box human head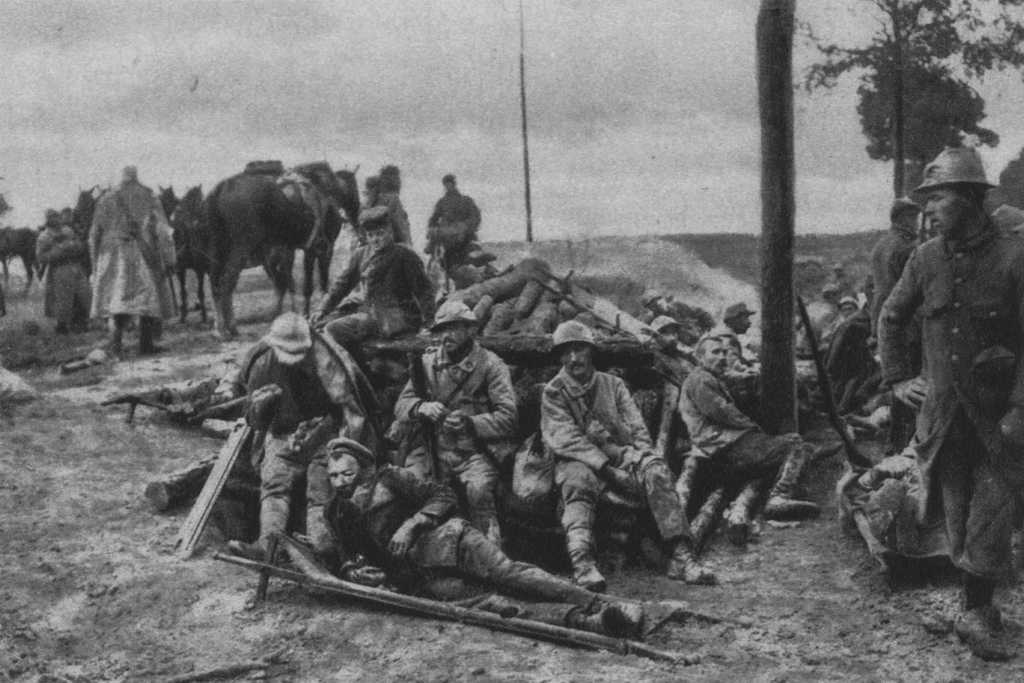
x1=383, y1=162, x2=404, y2=195
